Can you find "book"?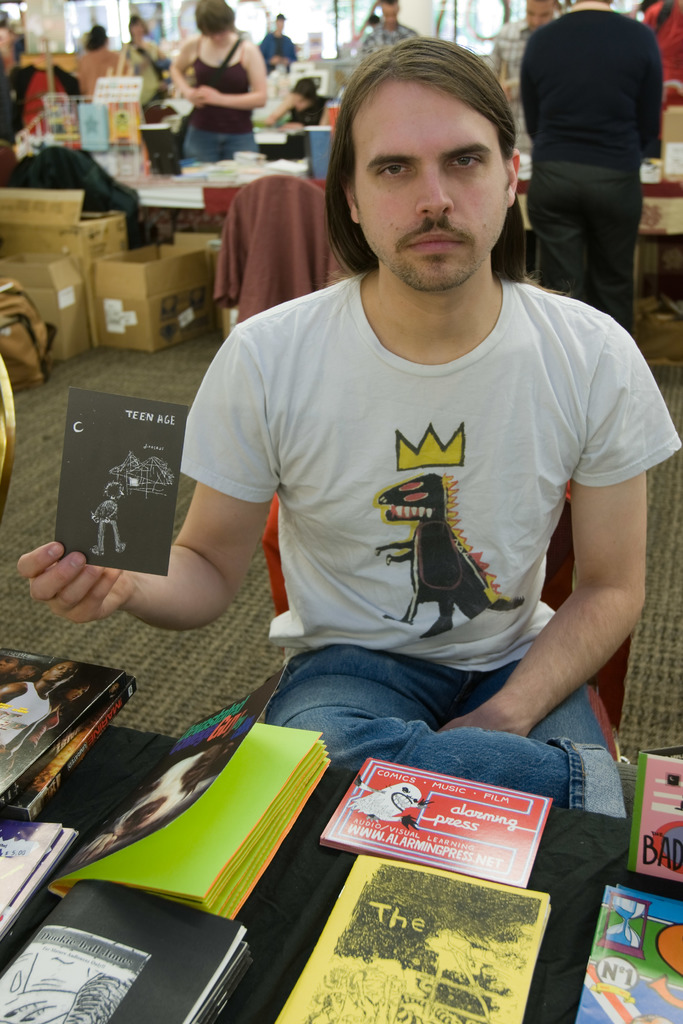
Yes, bounding box: bbox=[571, 883, 682, 1023].
